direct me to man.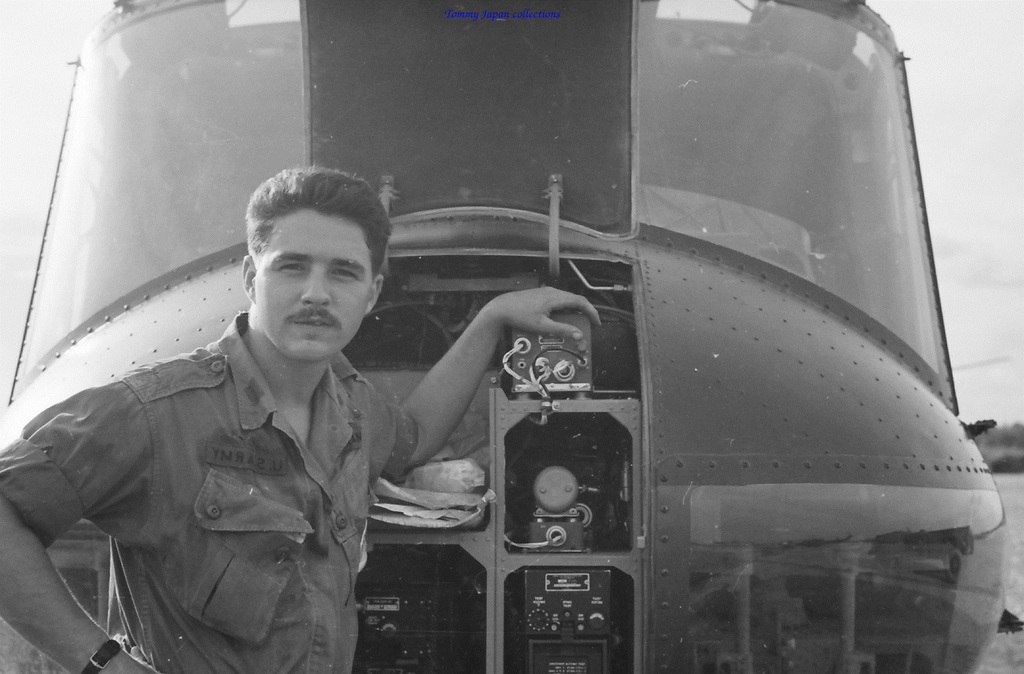
Direction: 0/162/606/673.
